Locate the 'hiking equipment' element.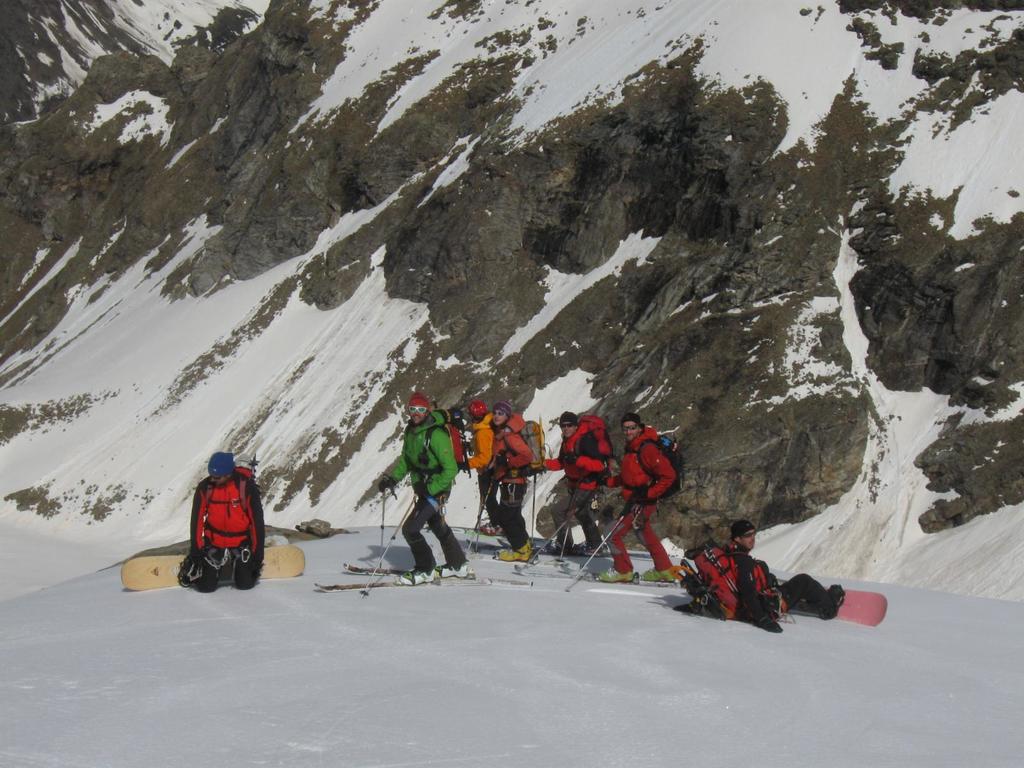
Element bbox: [left=620, top=436, right=690, bottom=519].
